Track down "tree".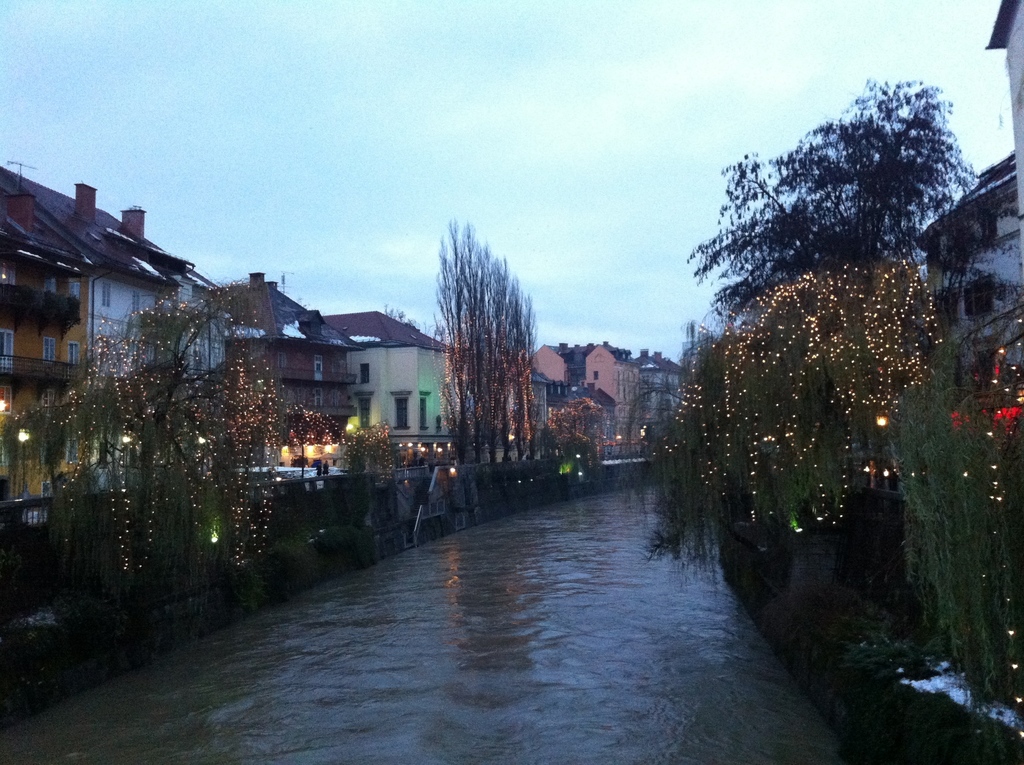
Tracked to Rect(279, 400, 342, 479).
